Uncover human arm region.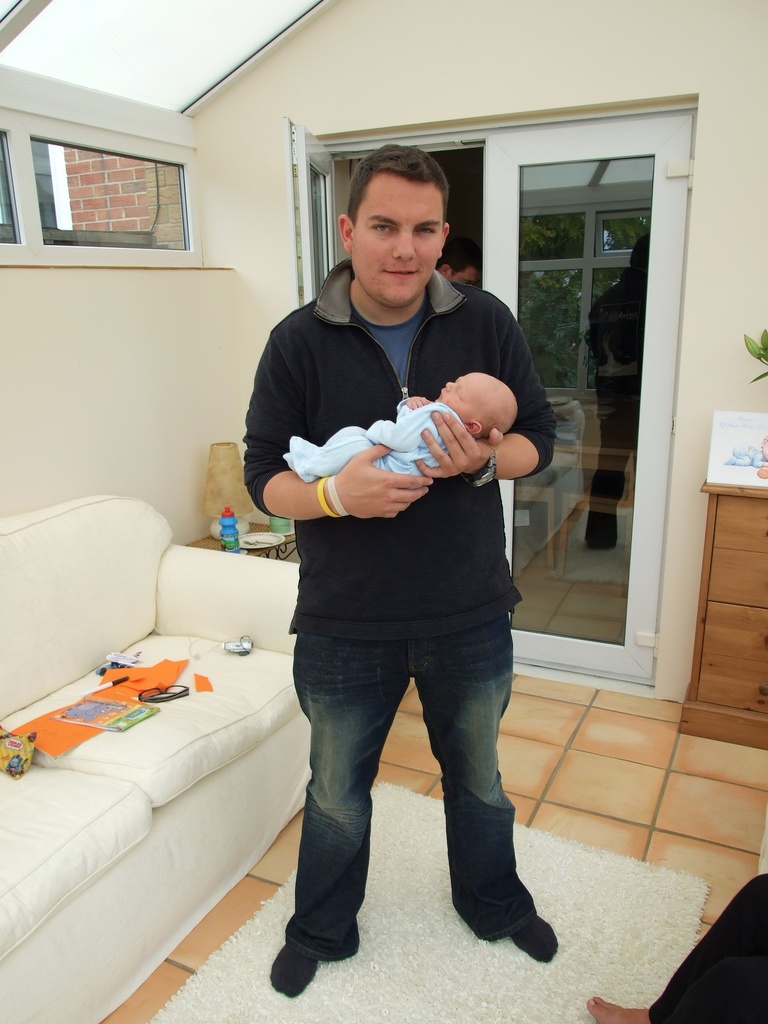
Uncovered: l=245, t=330, r=436, b=525.
